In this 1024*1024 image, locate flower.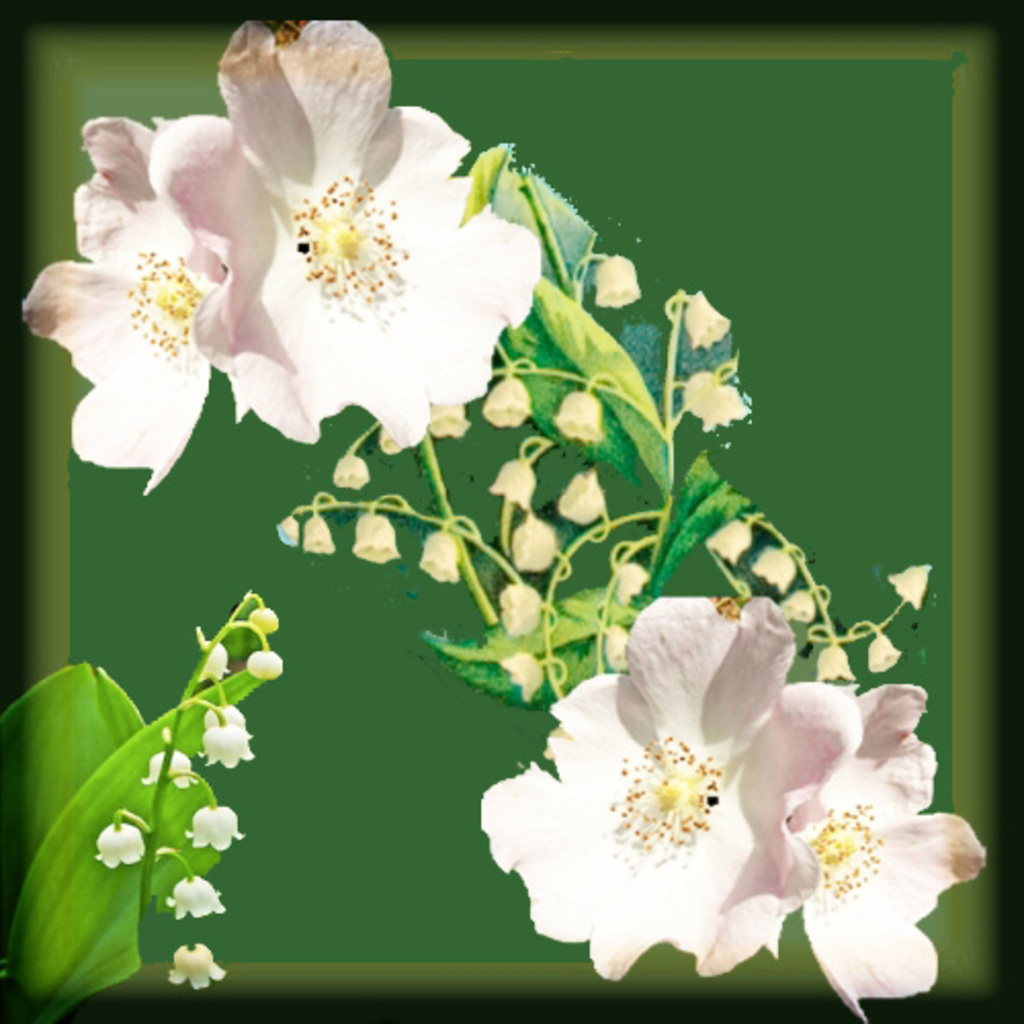
Bounding box: <box>432,403,471,438</box>.
